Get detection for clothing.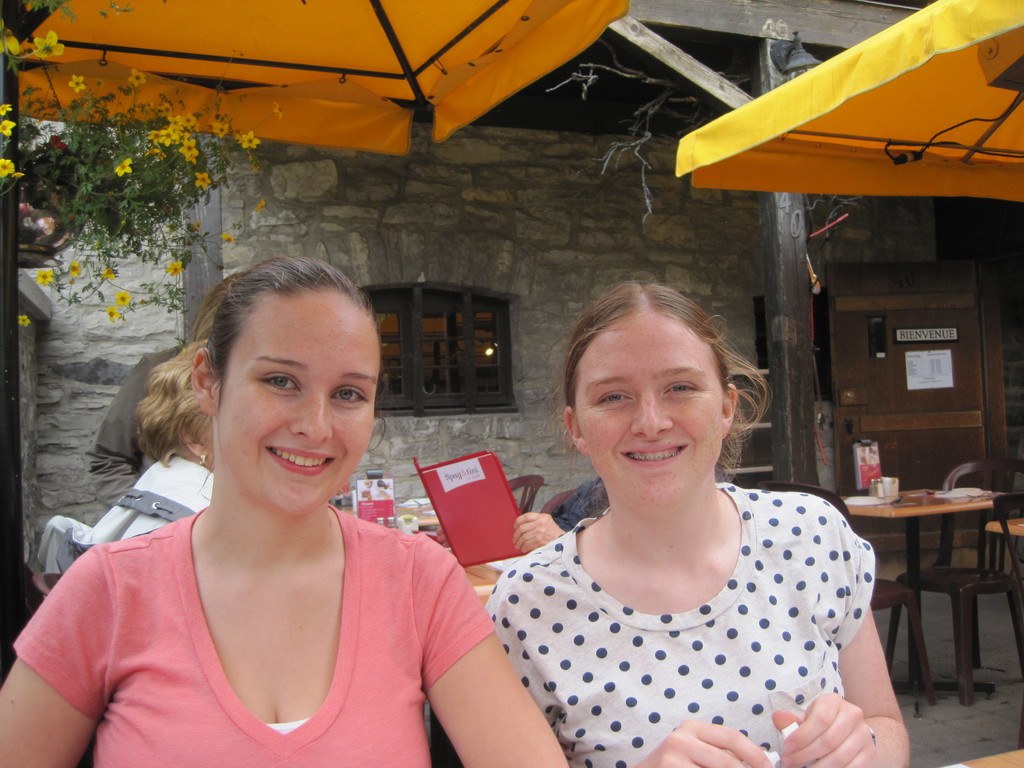
Detection: pyautogui.locateOnScreen(498, 477, 877, 767).
